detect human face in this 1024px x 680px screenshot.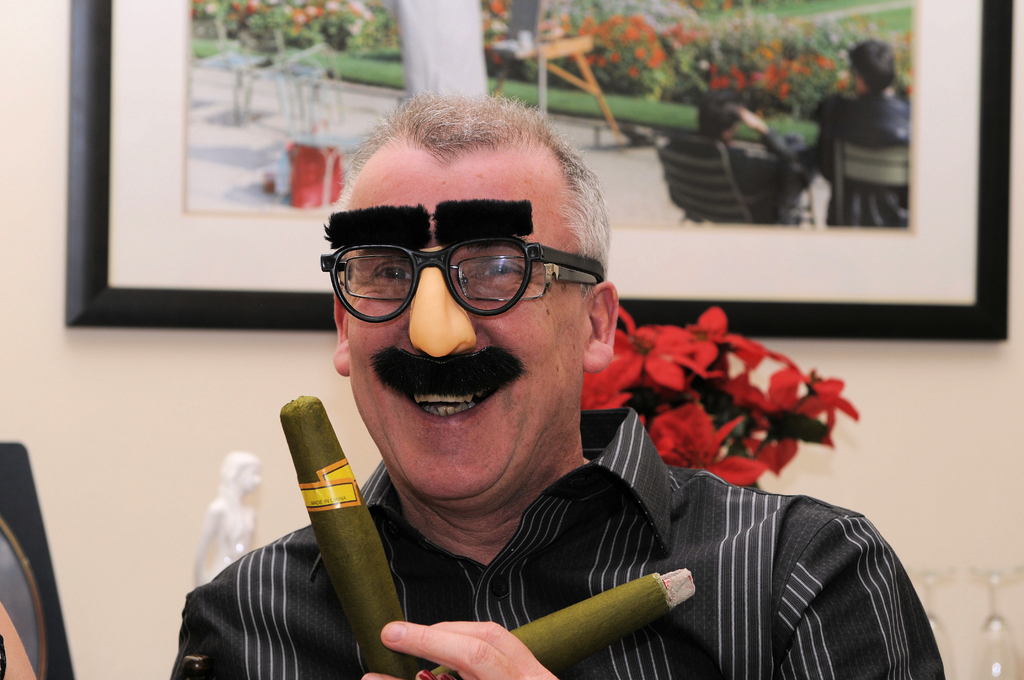
Detection: 349:159:584:501.
